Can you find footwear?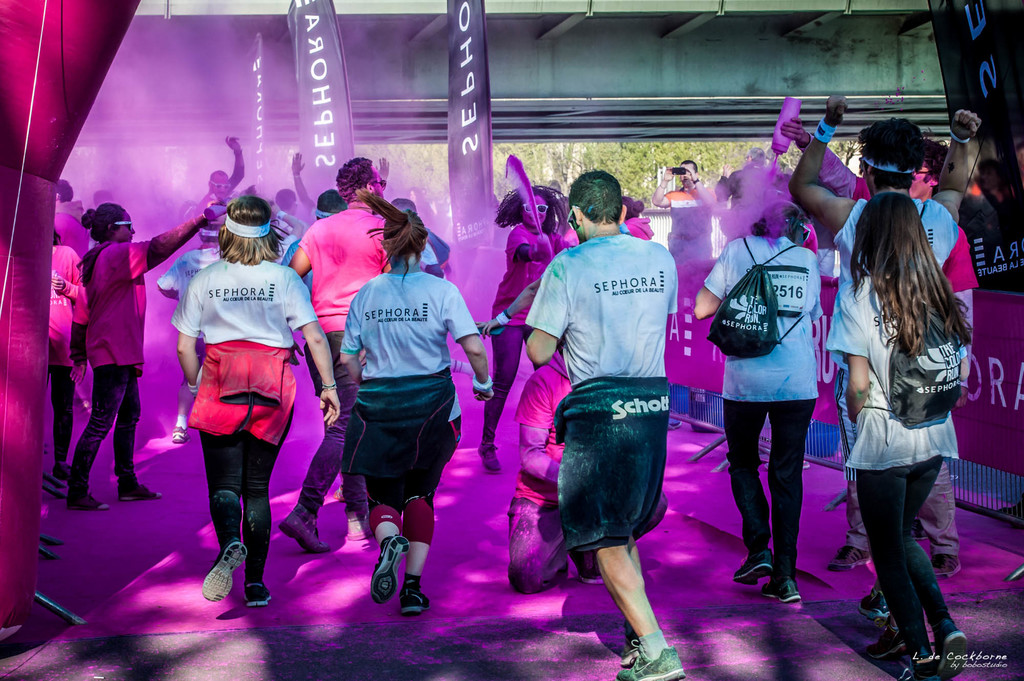
Yes, bounding box: 171:426:192:444.
